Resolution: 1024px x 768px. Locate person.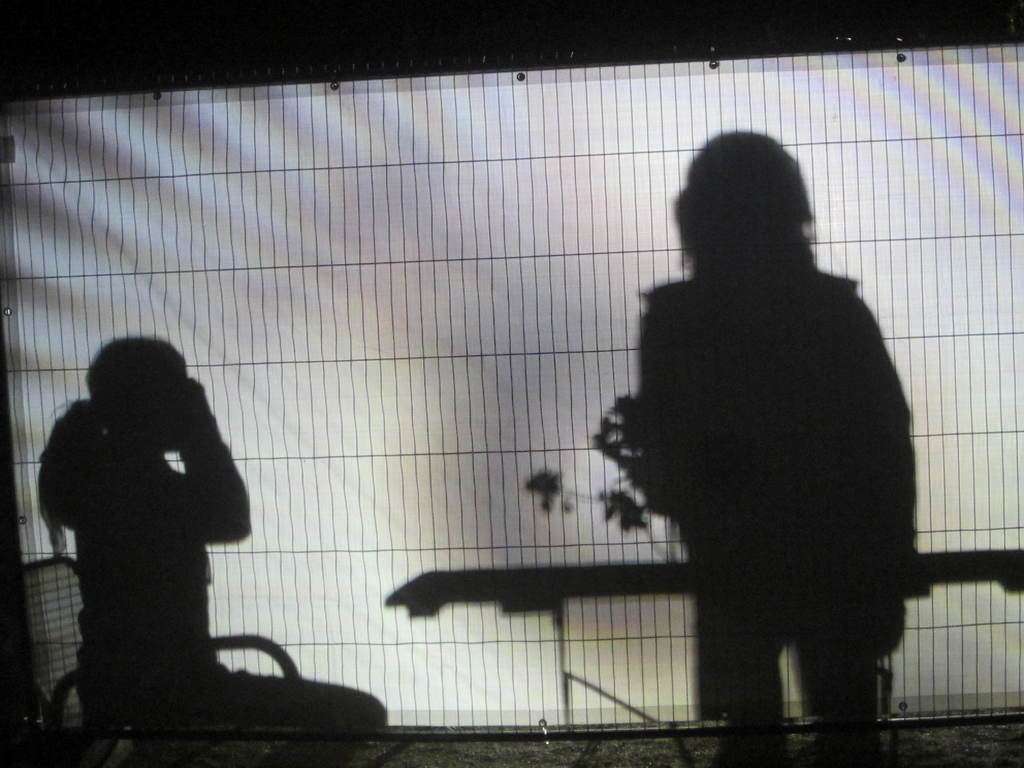
locate(609, 124, 914, 755).
